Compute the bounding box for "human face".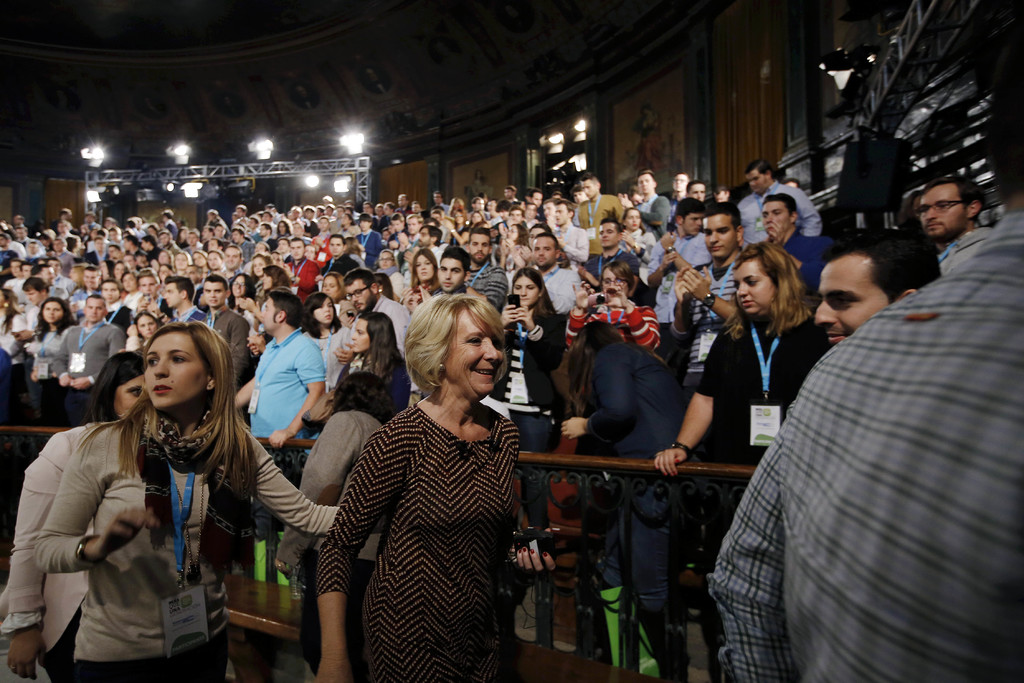
{"x1": 318, "y1": 217, "x2": 328, "y2": 232}.
